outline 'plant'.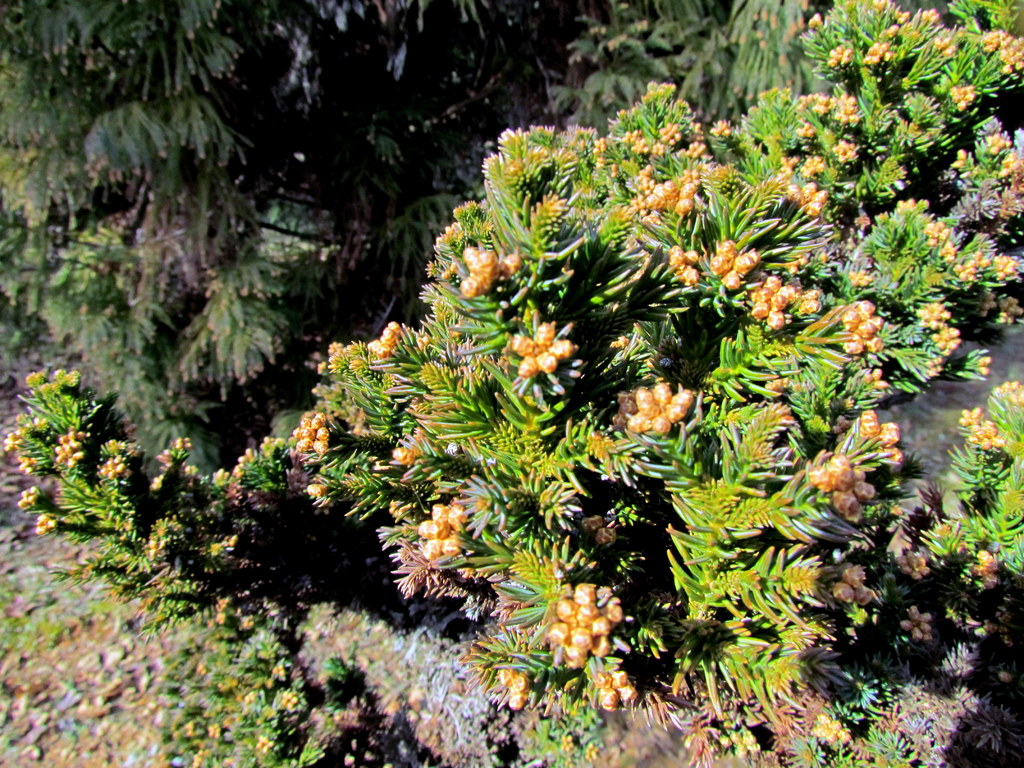
Outline: bbox=(1, 356, 201, 566).
